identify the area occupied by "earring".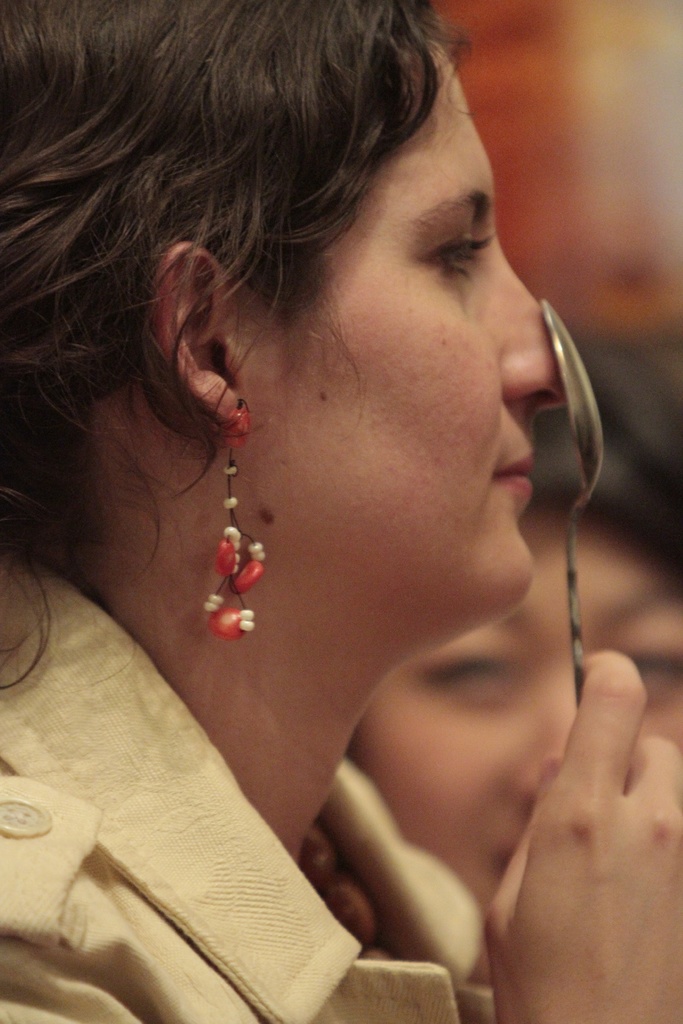
Area: <box>197,390,268,643</box>.
